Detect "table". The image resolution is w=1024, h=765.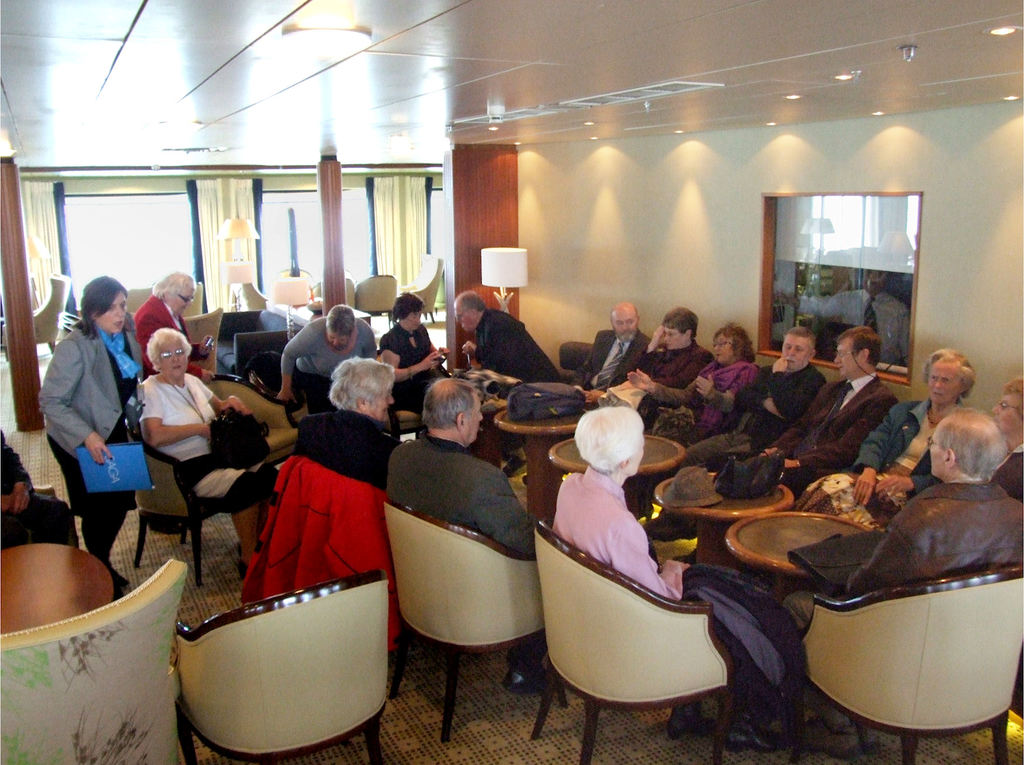
Rect(554, 433, 686, 510).
